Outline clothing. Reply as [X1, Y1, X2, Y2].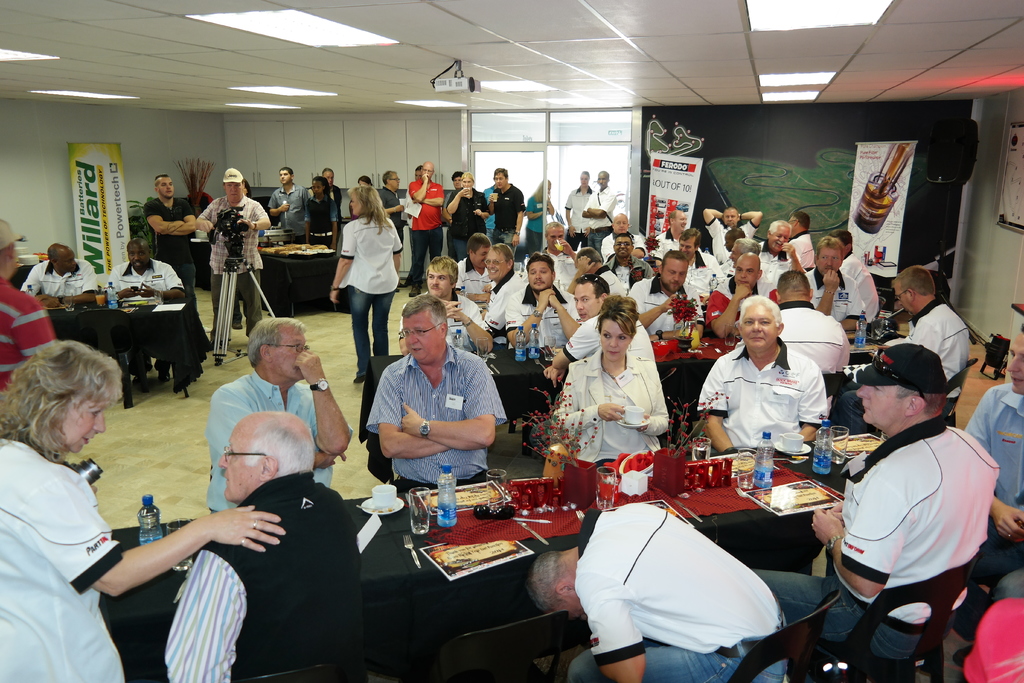
[202, 366, 340, 519].
